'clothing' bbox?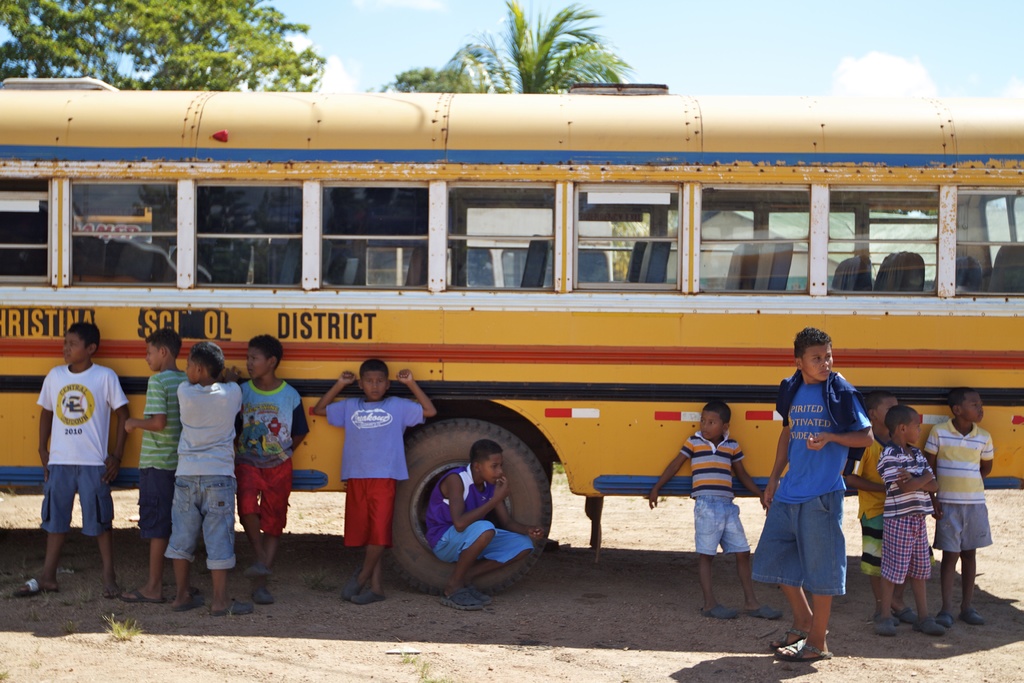
668/425/755/572
